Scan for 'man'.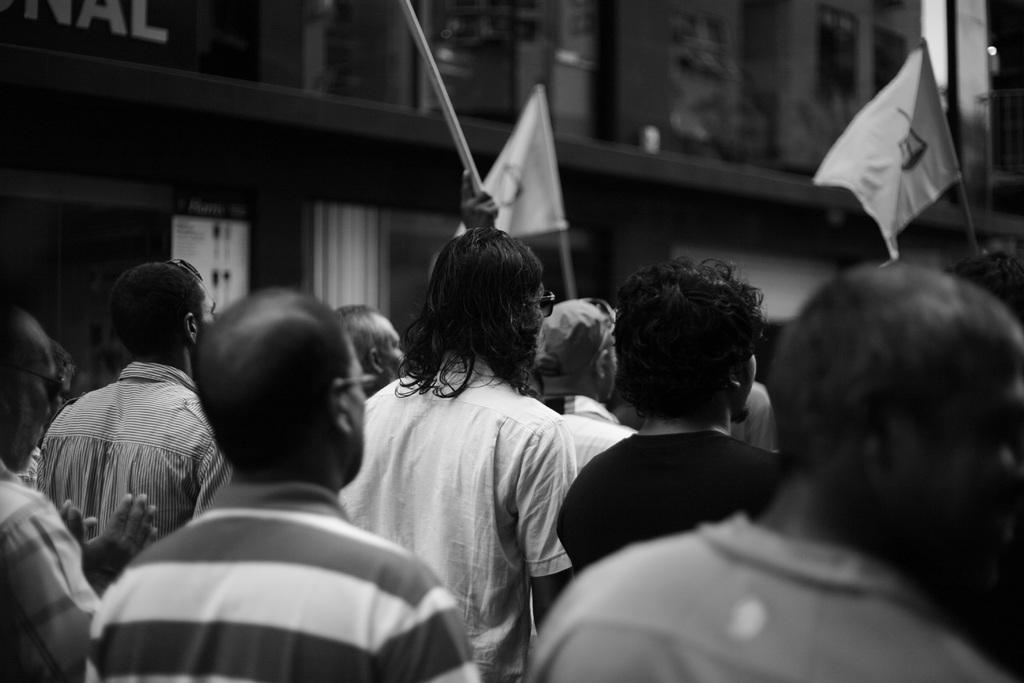
Scan result: box=[0, 311, 153, 682].
